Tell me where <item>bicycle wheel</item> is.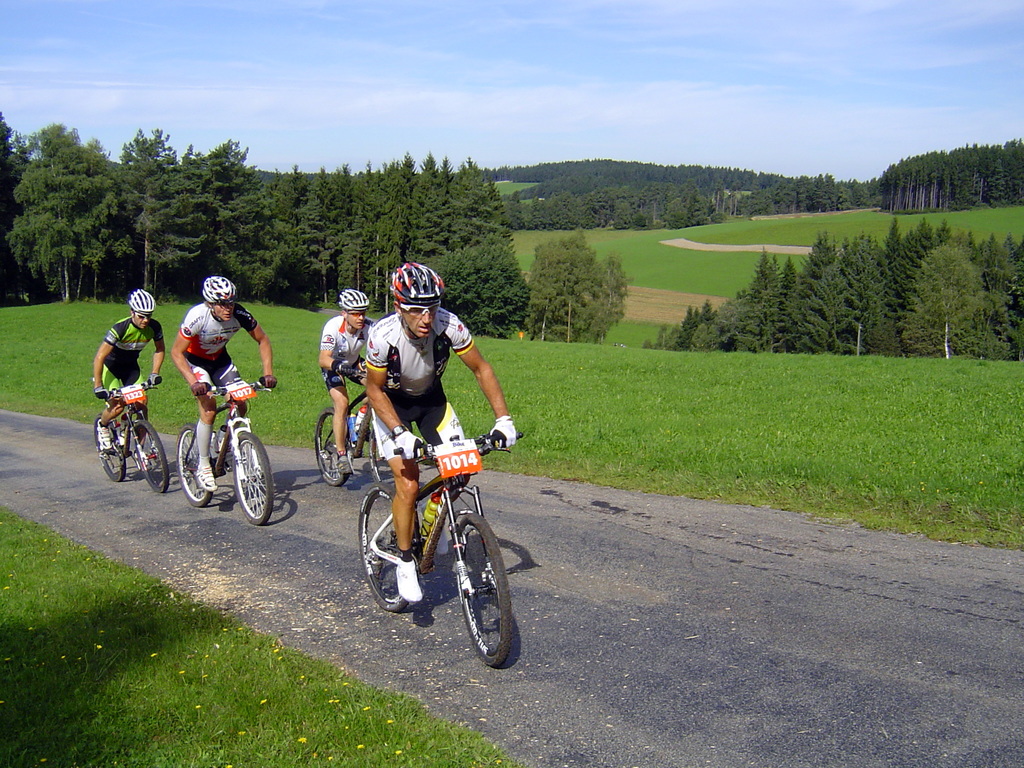
<item>bicycle wheel</item> is at 359, 484, 419, 609.
